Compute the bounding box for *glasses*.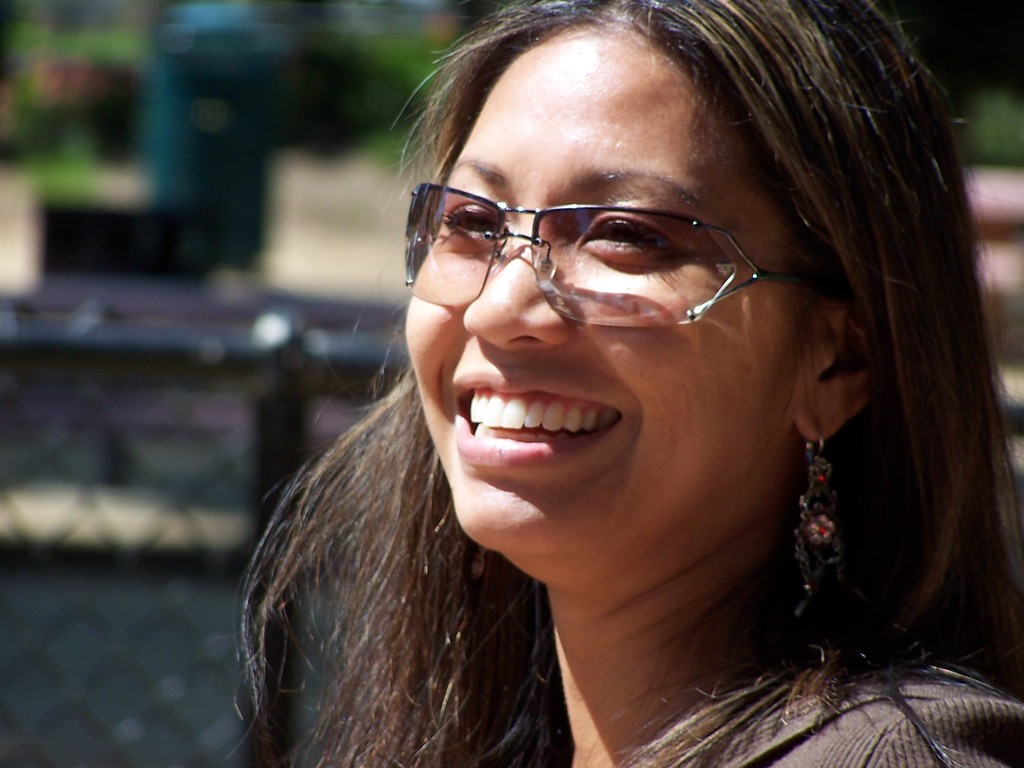
x1=407 y1=181 x2=822 y2=329.
